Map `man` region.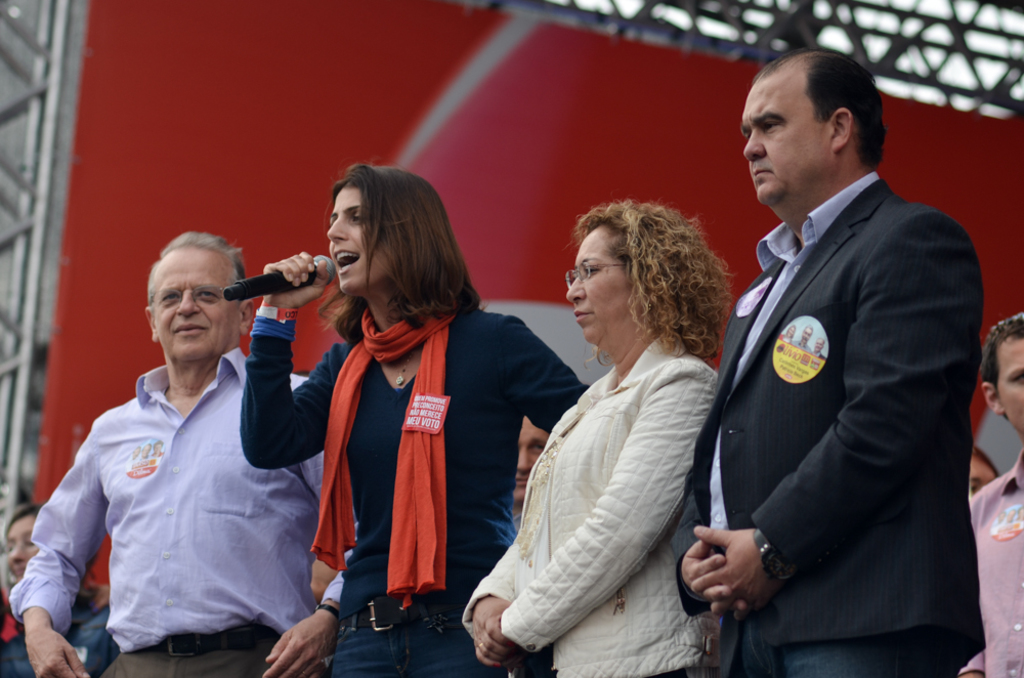
Mapped to (left=699, top=25, right=994, bottom=677).
